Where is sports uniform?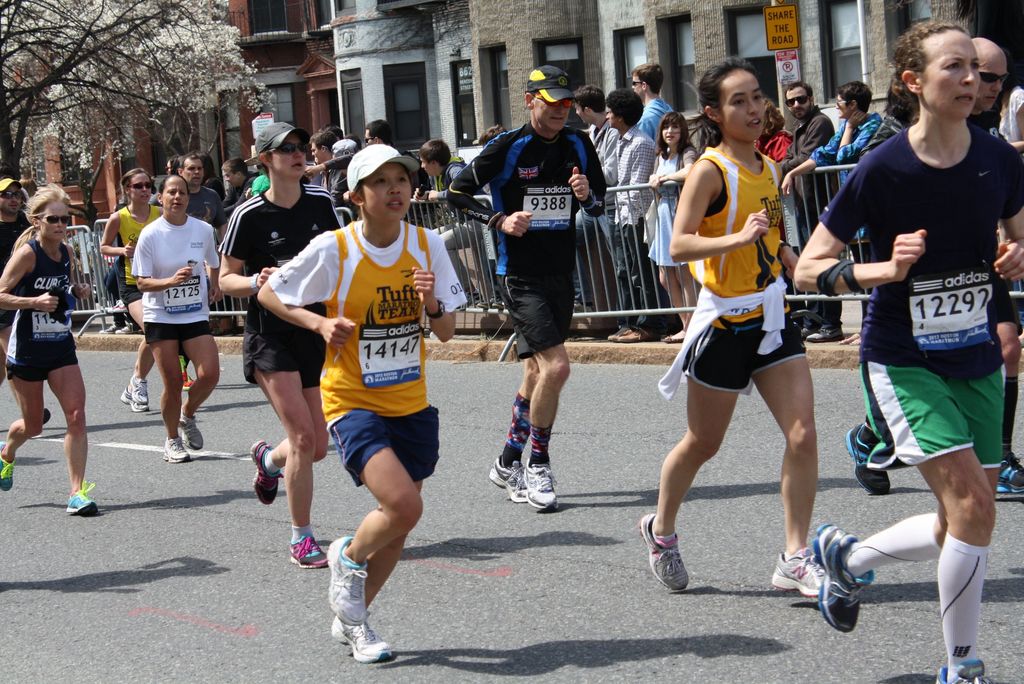
x1=444, y1=55, x2=610, y2=516.
